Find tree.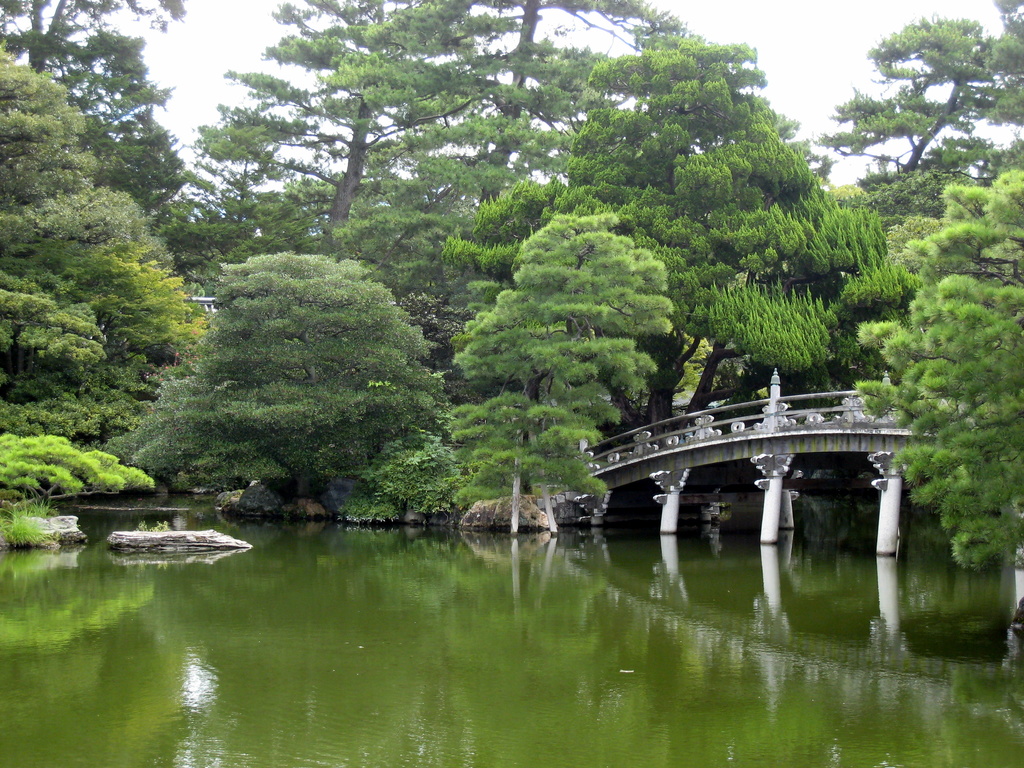
186,0,685,262.
